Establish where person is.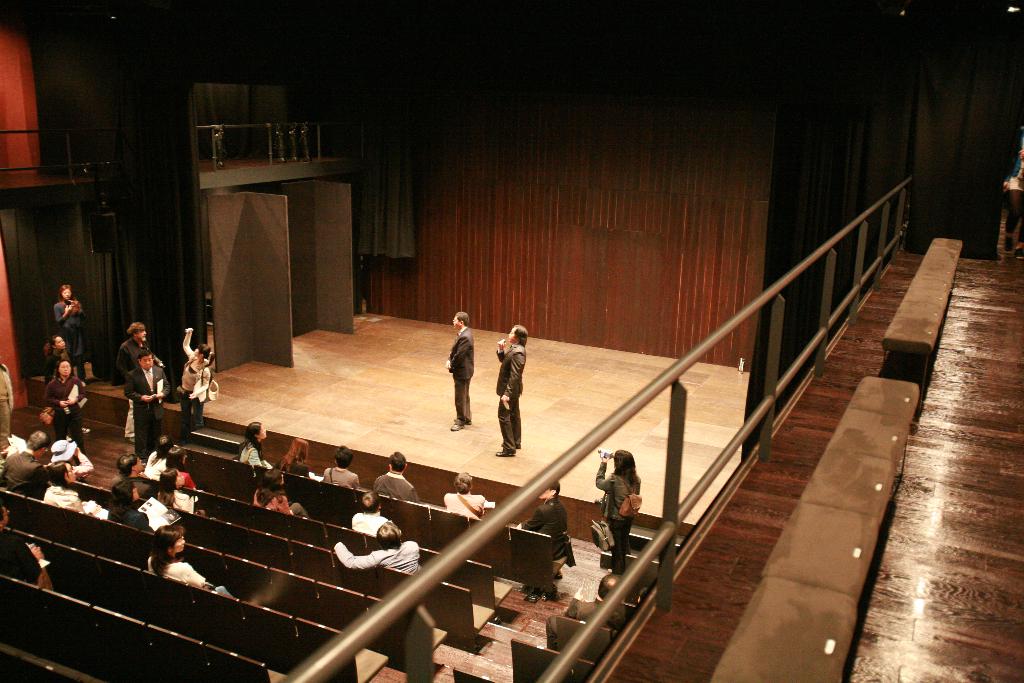
Established at (118,320,160,441).
